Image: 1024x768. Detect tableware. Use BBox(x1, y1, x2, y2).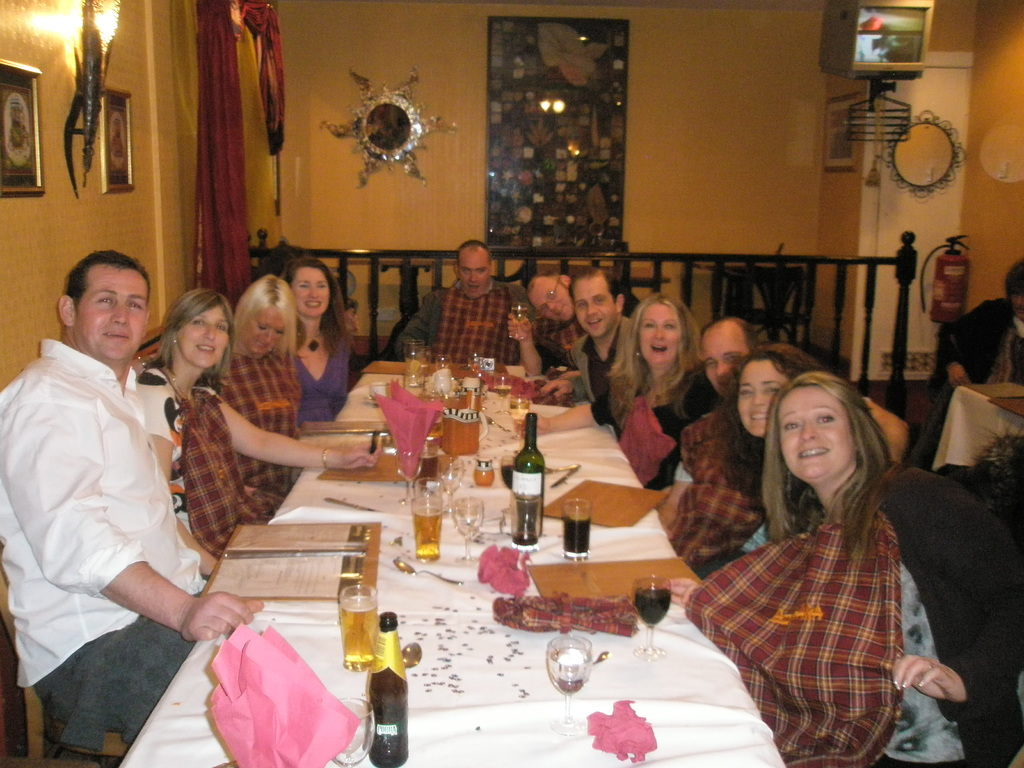
BBox(493, 373, 510, 399).
